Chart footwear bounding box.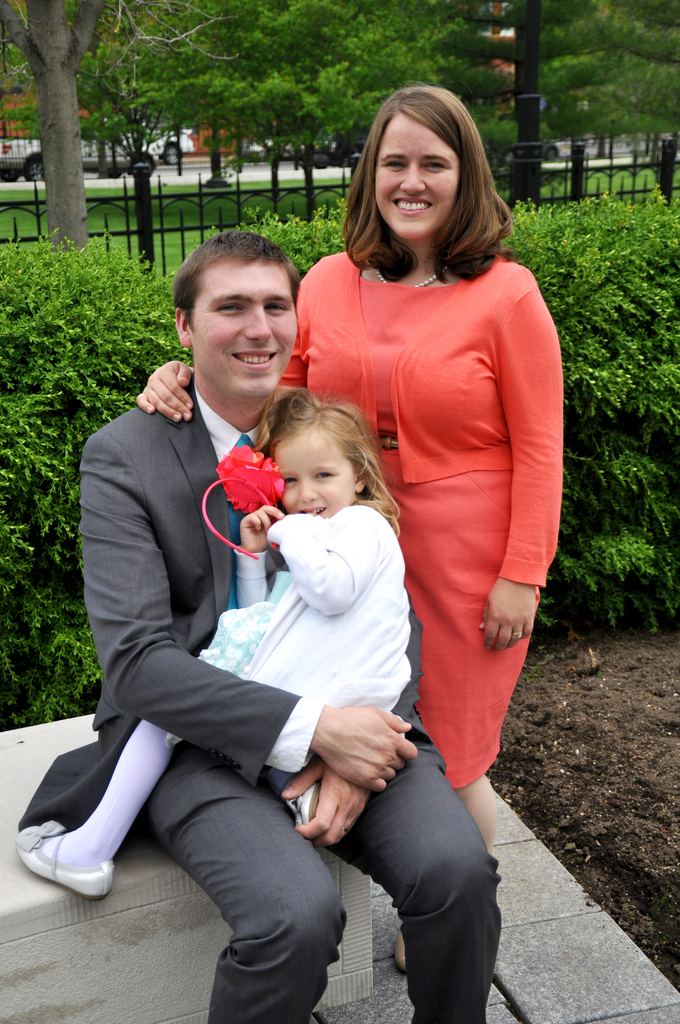
Charted: (285,778,321,834).
